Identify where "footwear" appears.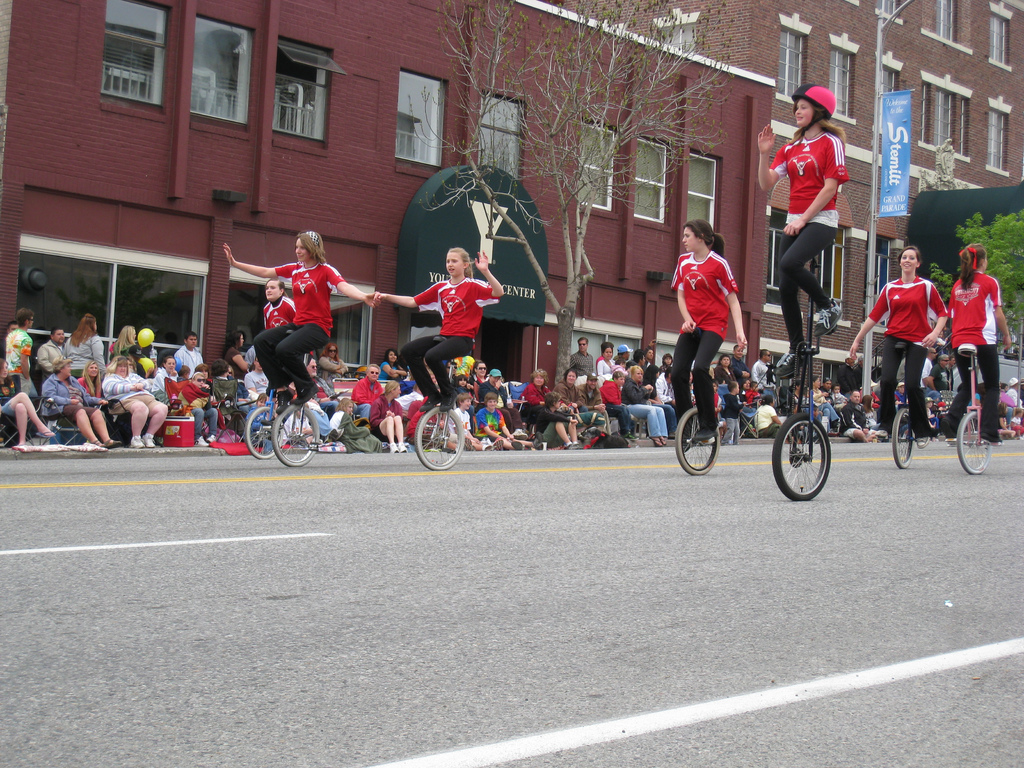
Appears at <region>681, 433, 692, 455</region>.
